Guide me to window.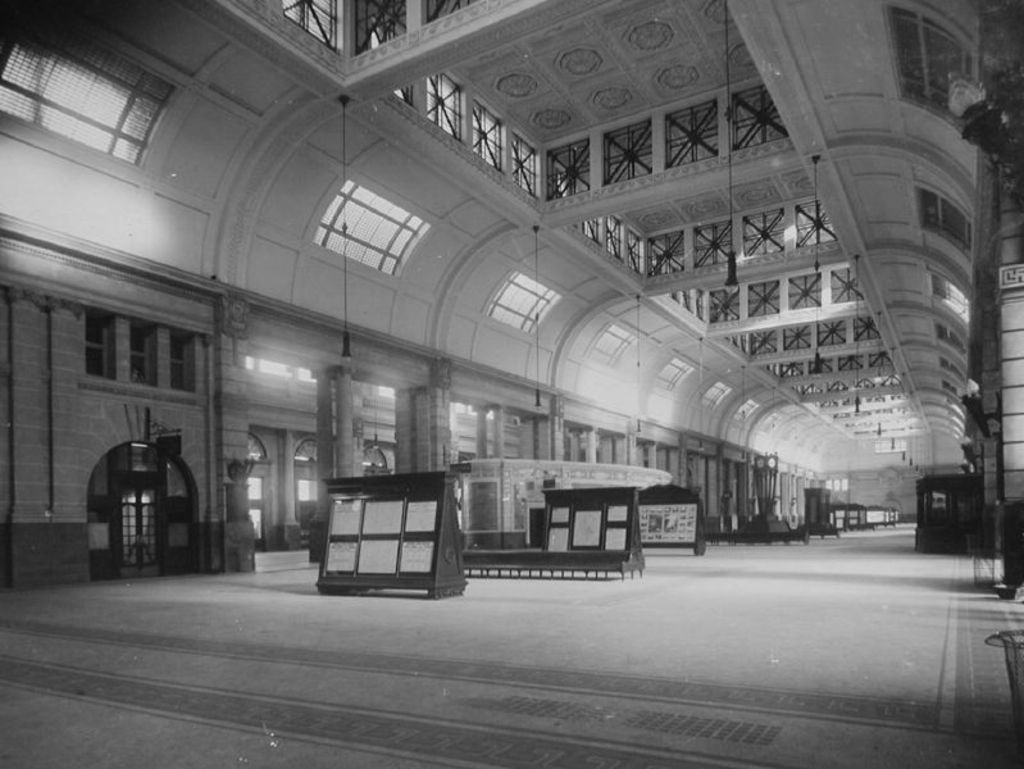
Guidance: 914 185 979 269.
